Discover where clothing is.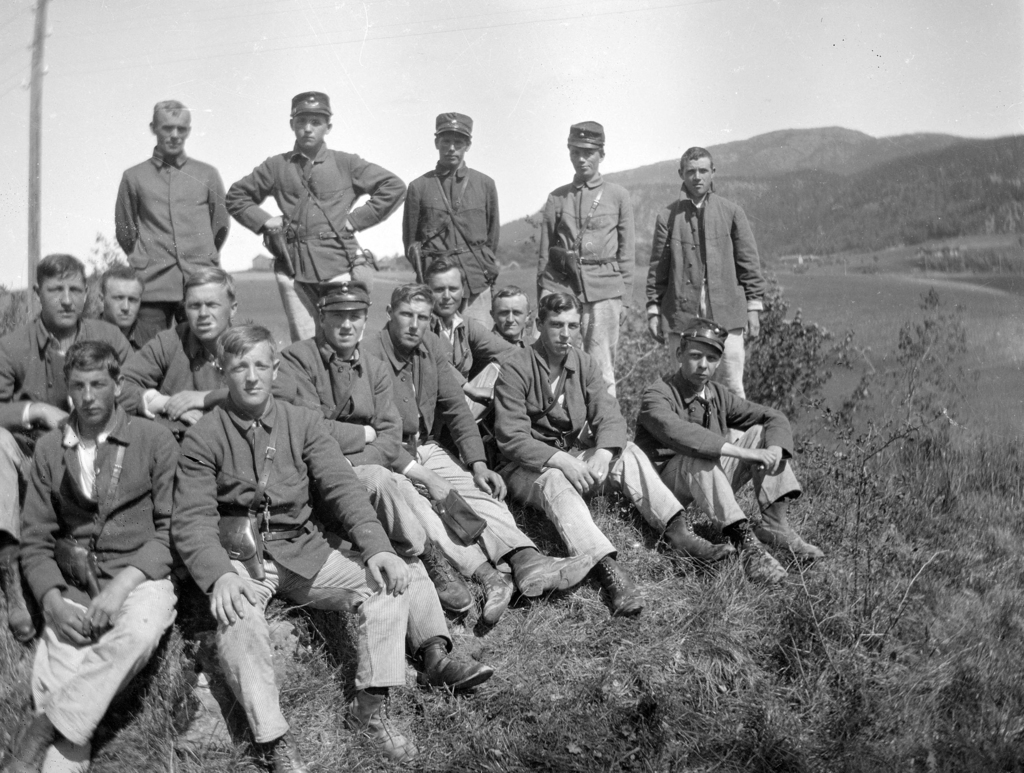
Discovered at 426/304/514/437.
